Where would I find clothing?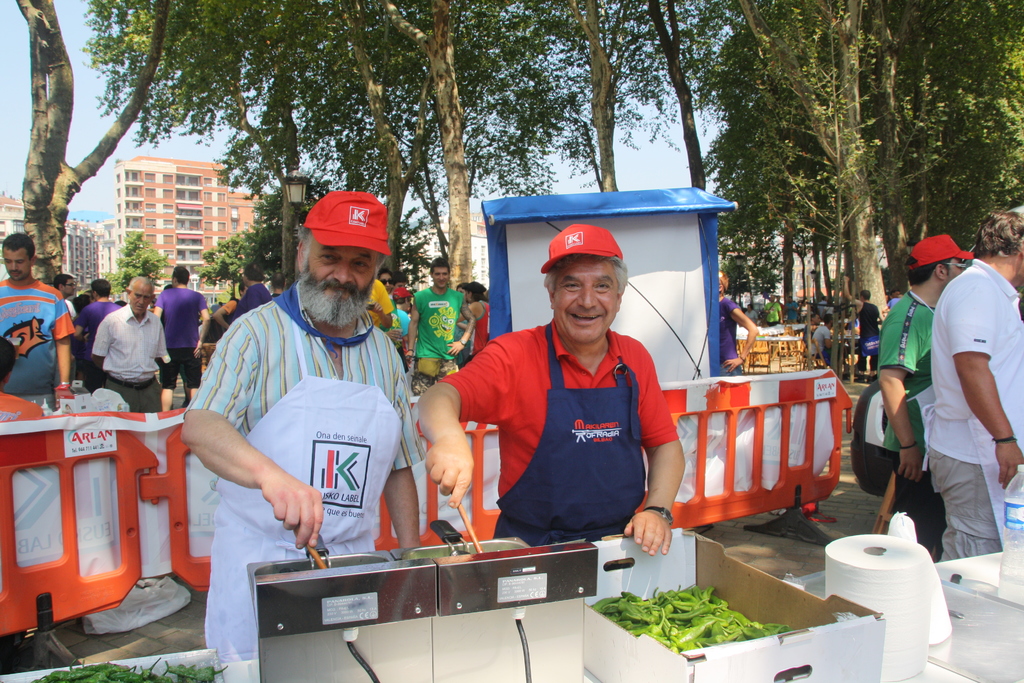
At locate(717, 294, 743, 377).
